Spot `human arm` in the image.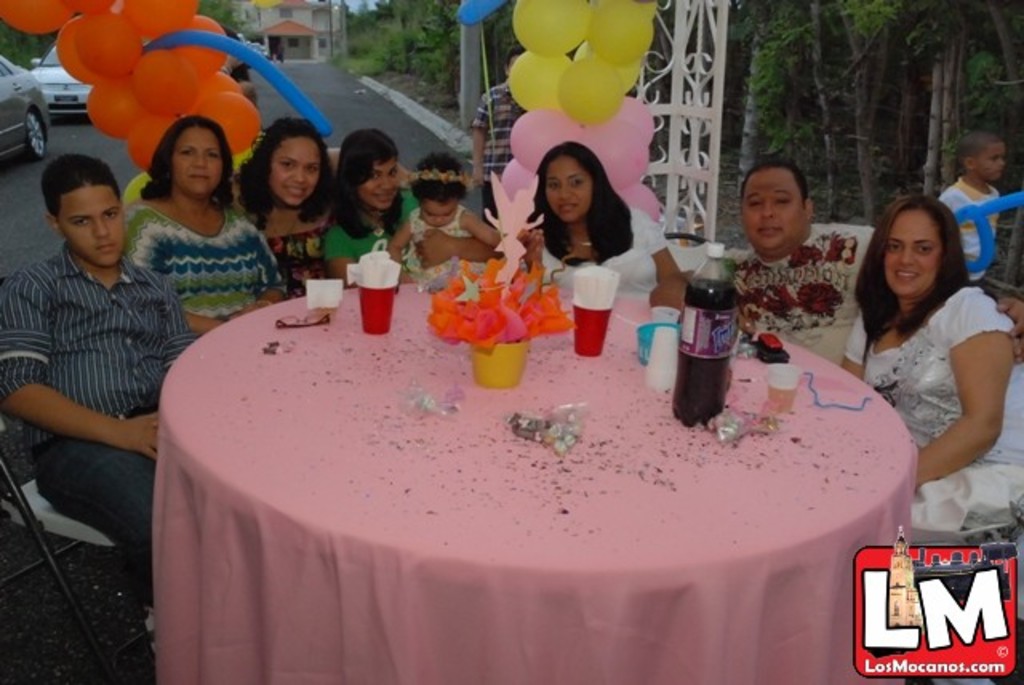
`human arm` found at select_region(514, 226, 549, 286).
